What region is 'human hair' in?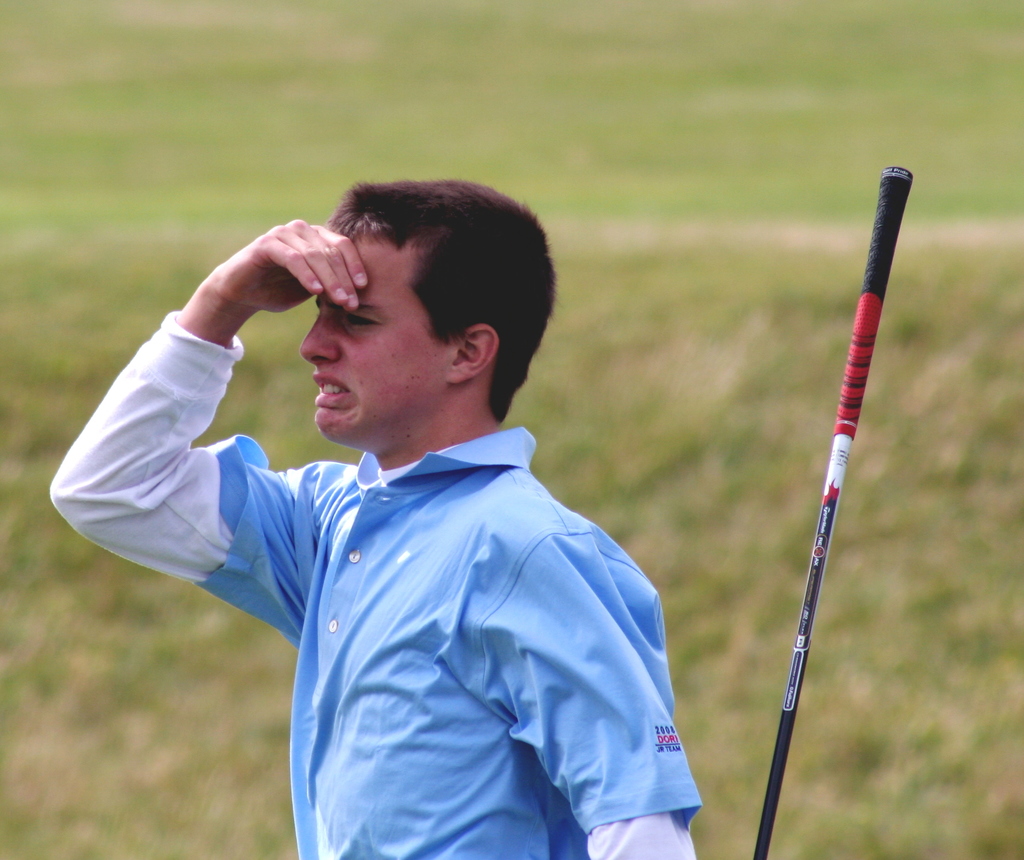
region(301, 173, 559, 417).
